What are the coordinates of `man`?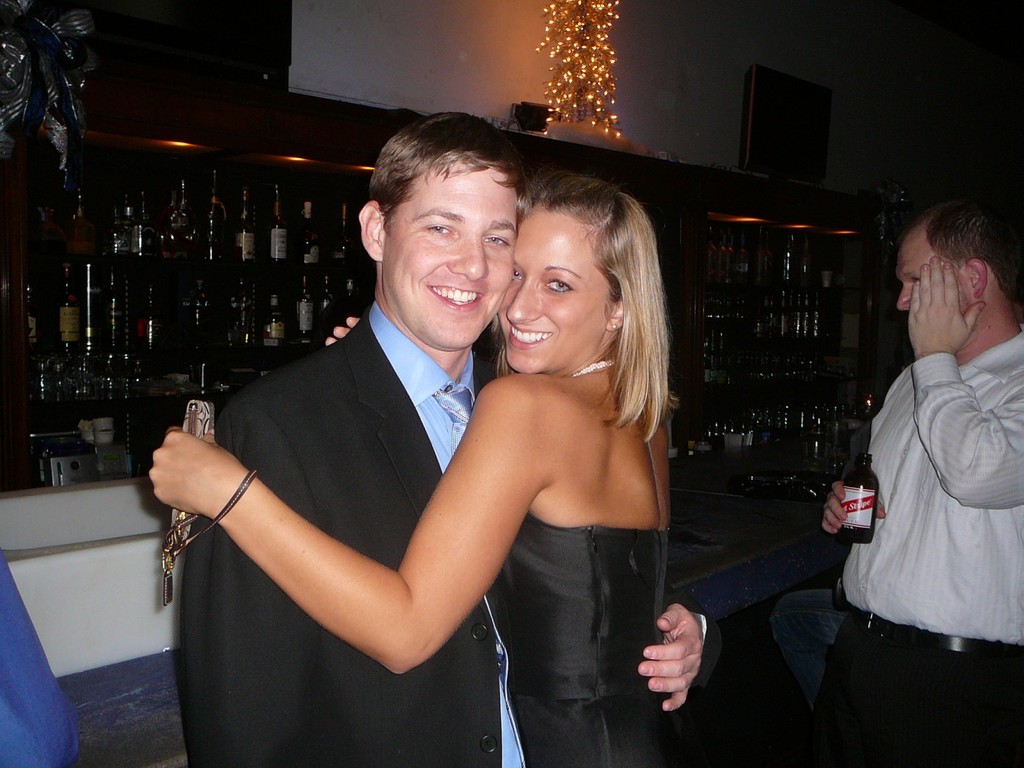
box(180, 111, 712, 767).
